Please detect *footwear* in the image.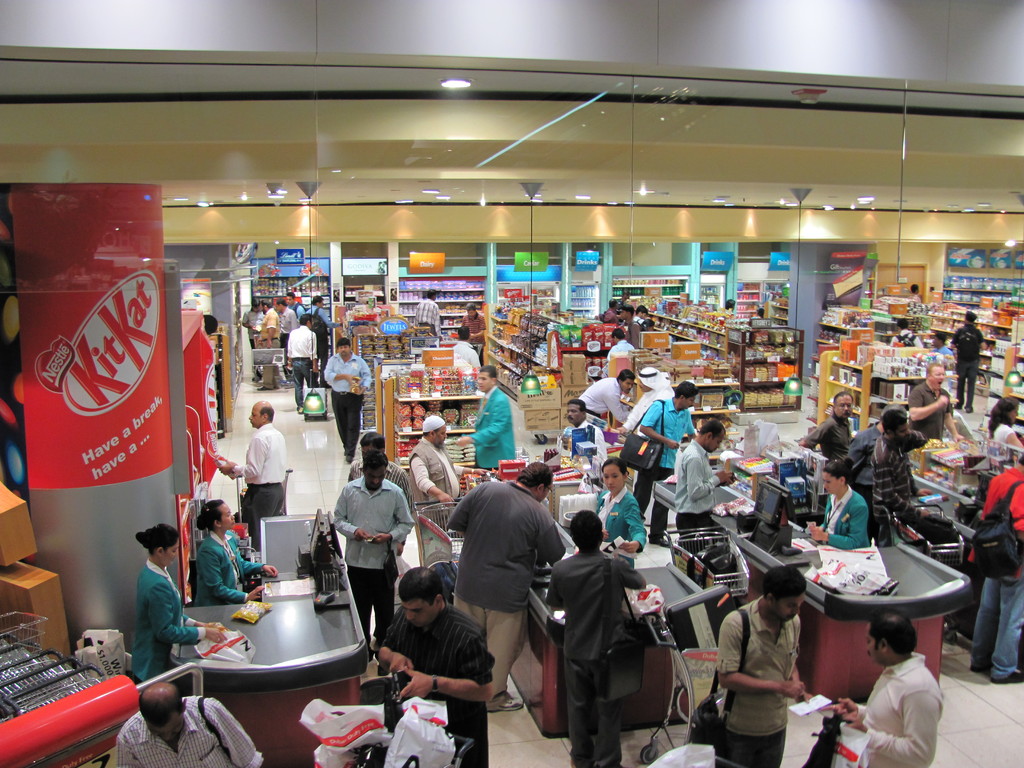
x1=995 y1=664 x2=1023 y2=687.
